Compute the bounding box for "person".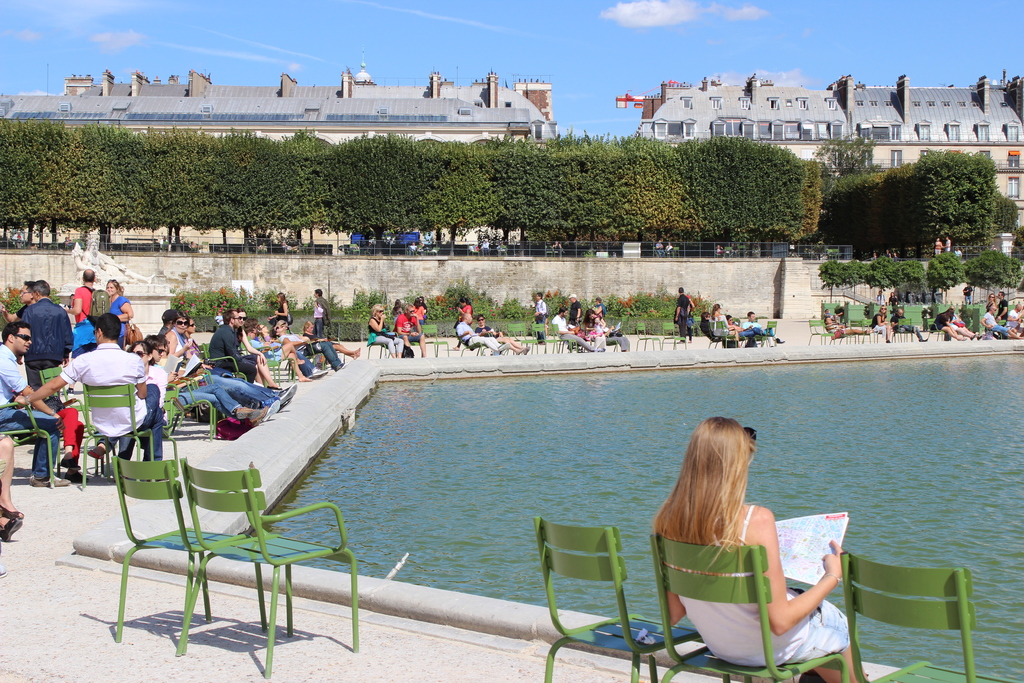
(left=211, top=304, right=258, bottom=386).
